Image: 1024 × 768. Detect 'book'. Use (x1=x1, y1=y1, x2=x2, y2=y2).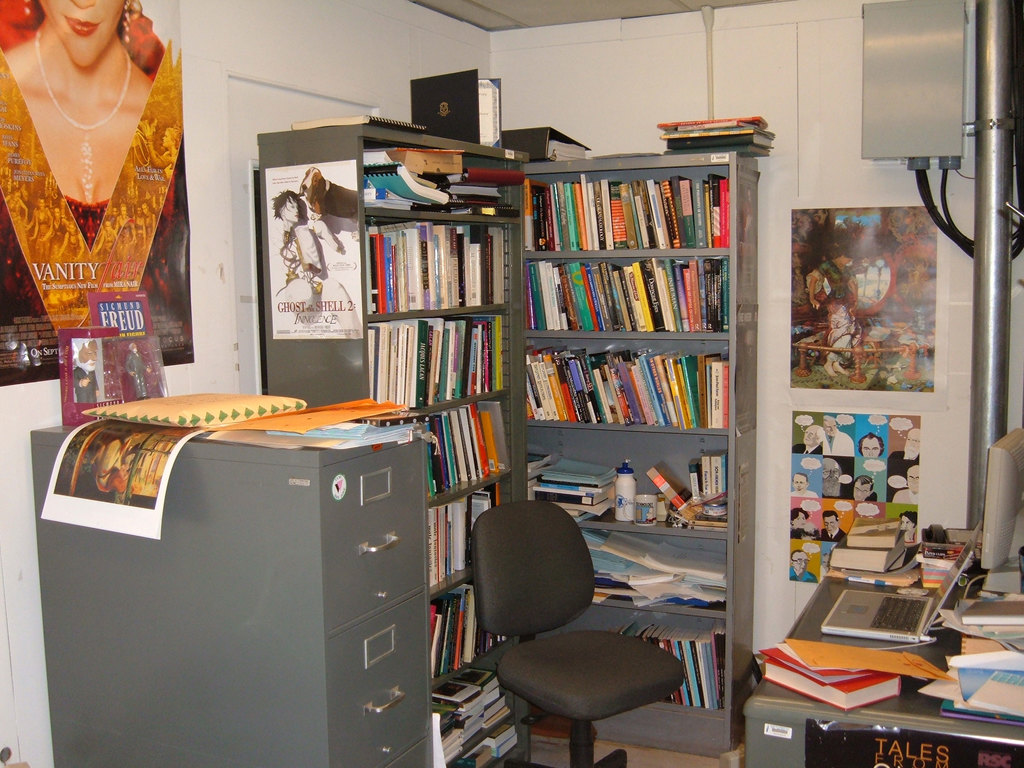
(x1=759, y1=648, x2=911, y2=714).
